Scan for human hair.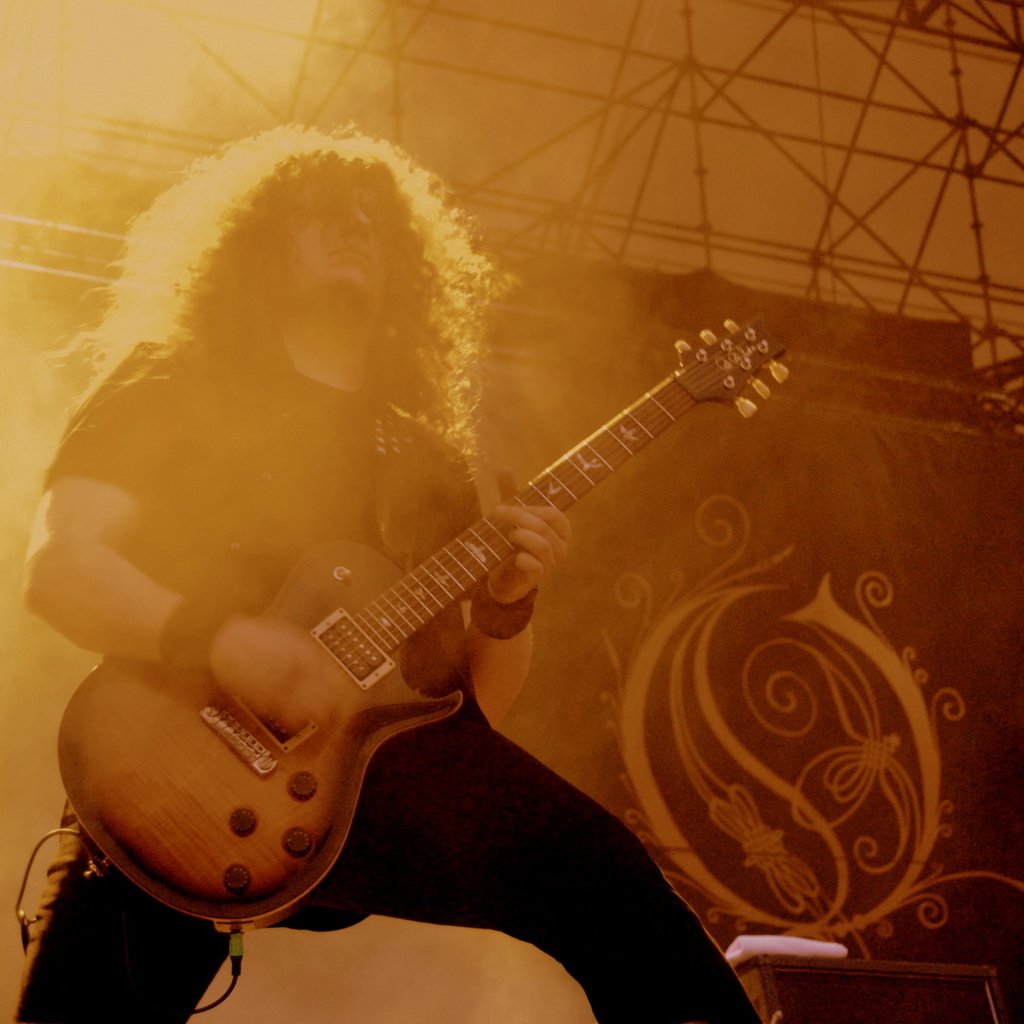
Scan result: box(70, 112, 509, 452).
